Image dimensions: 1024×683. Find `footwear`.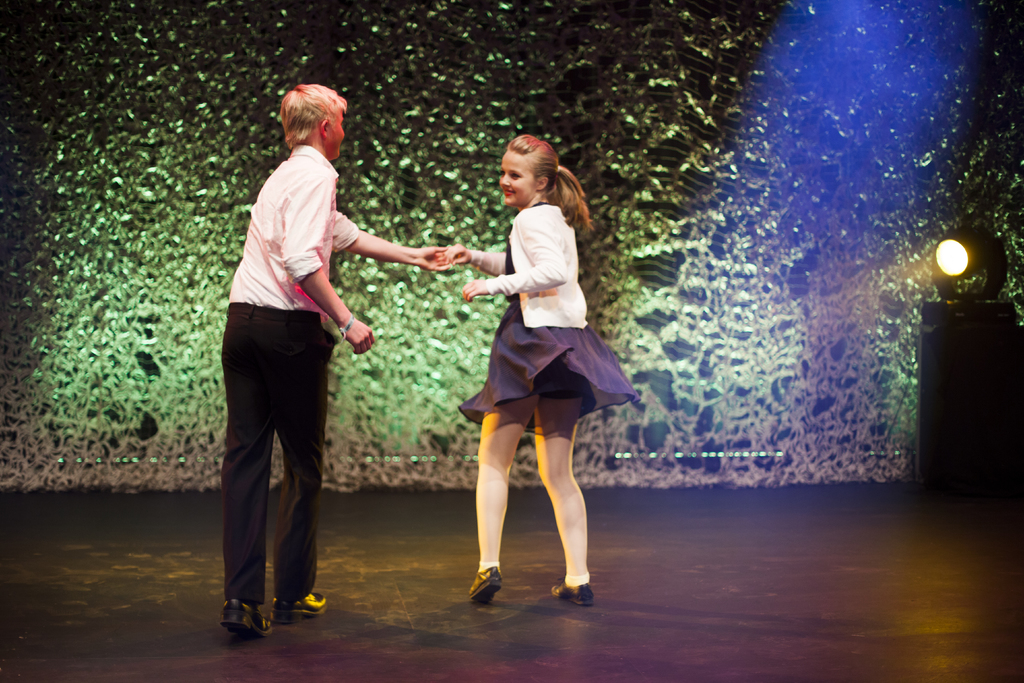
bbox(217, 588, 298, 643).
